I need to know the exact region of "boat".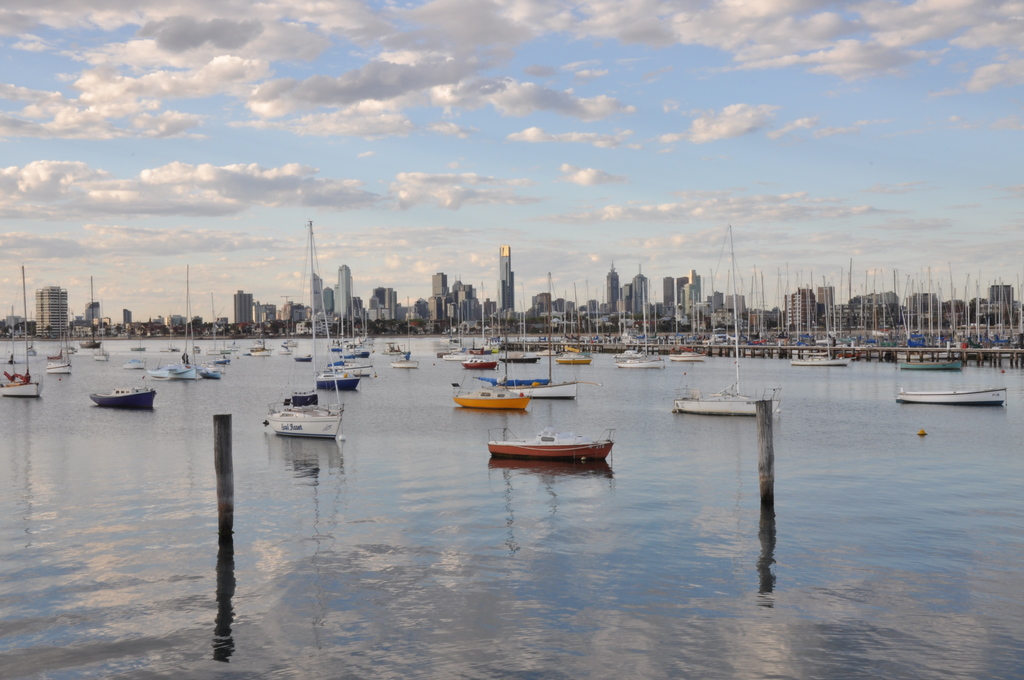
Region: BBox(0, 369, 35, 399).
